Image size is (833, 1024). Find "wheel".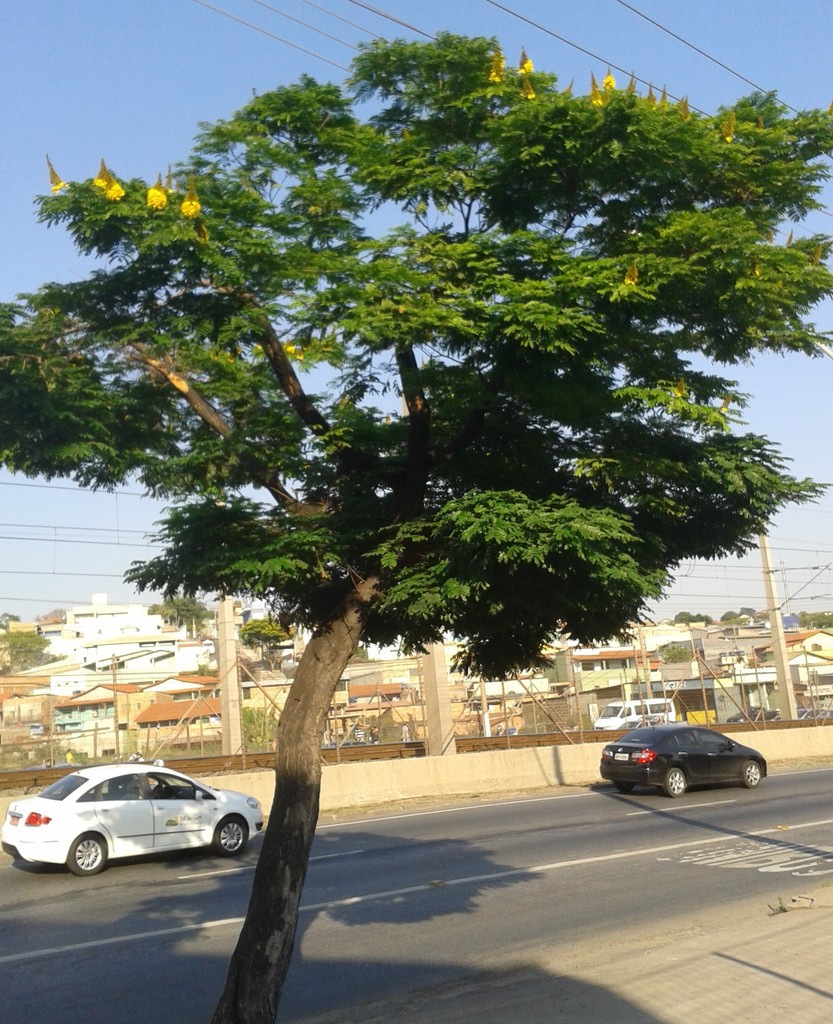
(left=738, top=764, right=762, bottom=793).
